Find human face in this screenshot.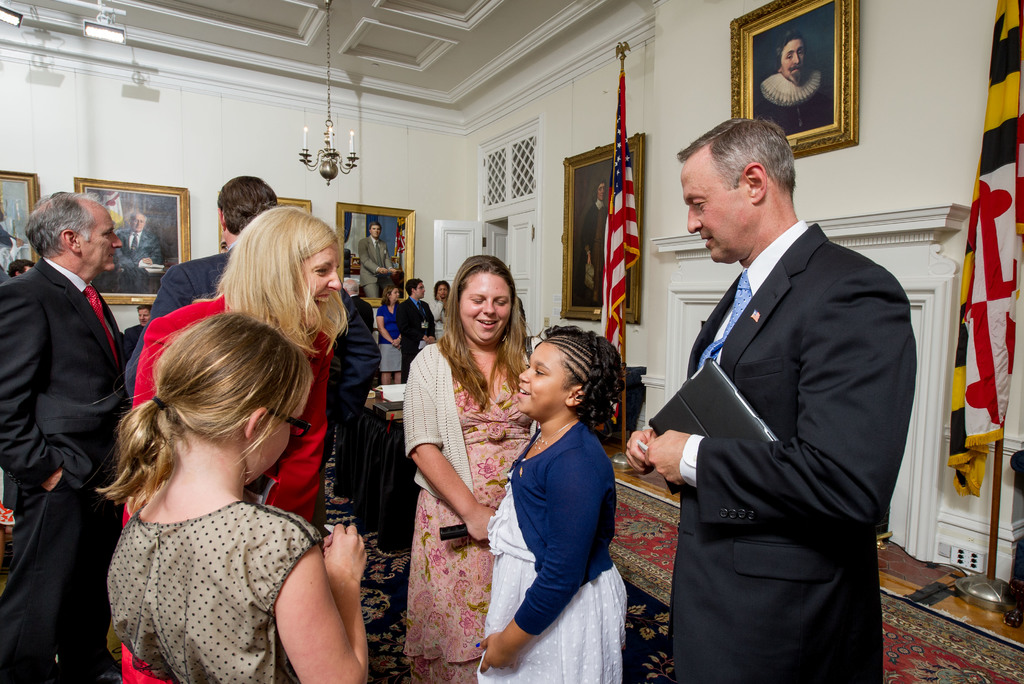
The bounding box for human face is bbox(391, 288, 399, 305).
